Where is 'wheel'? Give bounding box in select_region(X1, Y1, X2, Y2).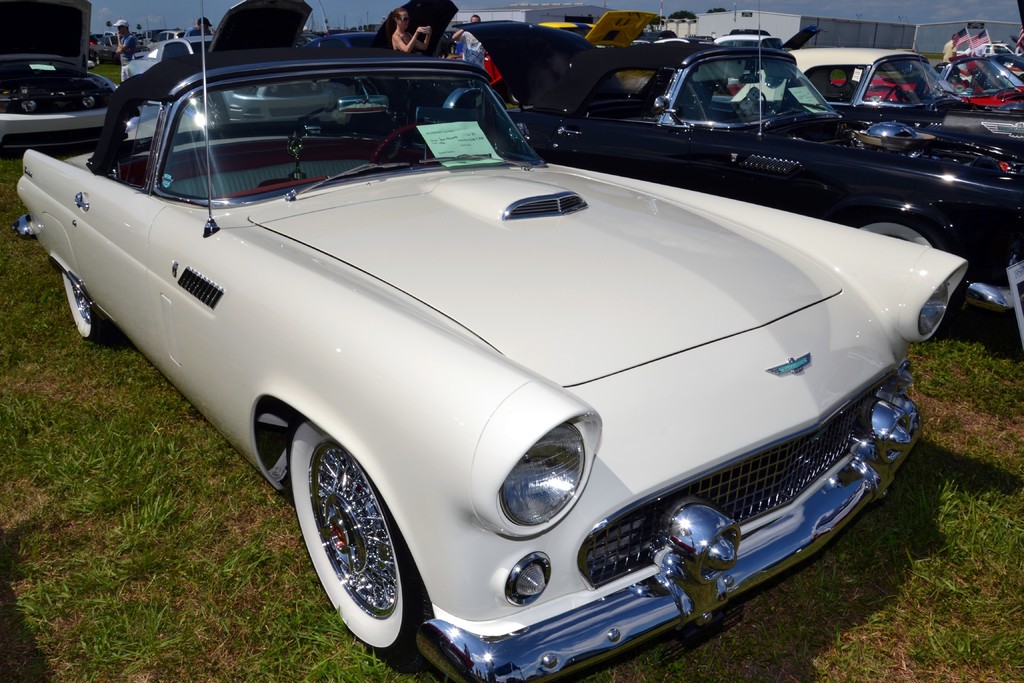
select_region(884, 89, 902, 102).
